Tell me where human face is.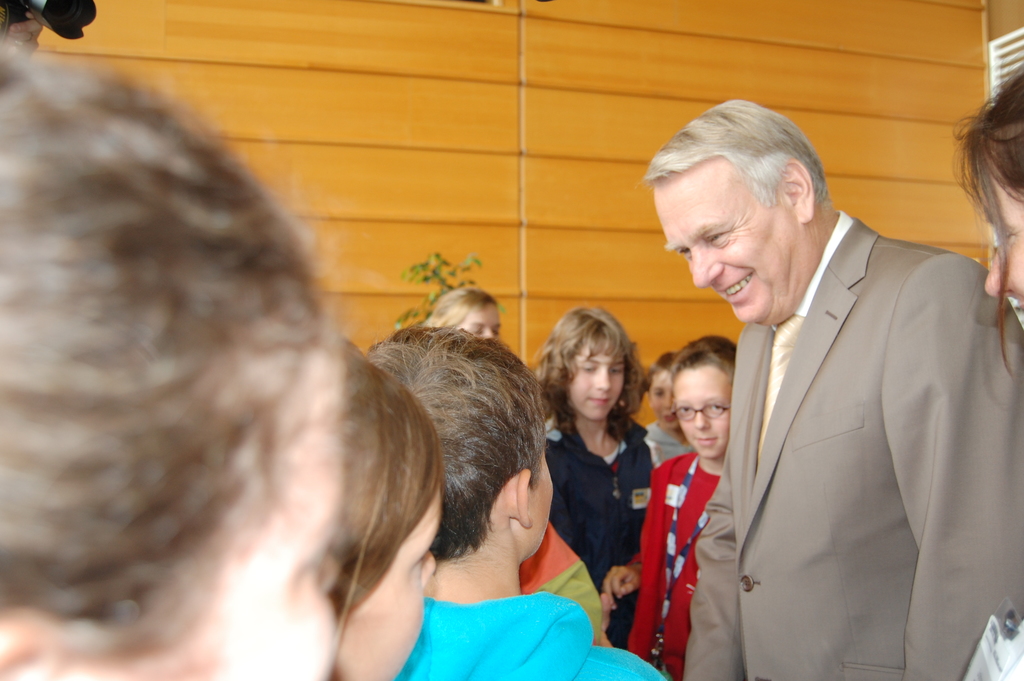
human face is at Rect(456, 297, 499, 338).
